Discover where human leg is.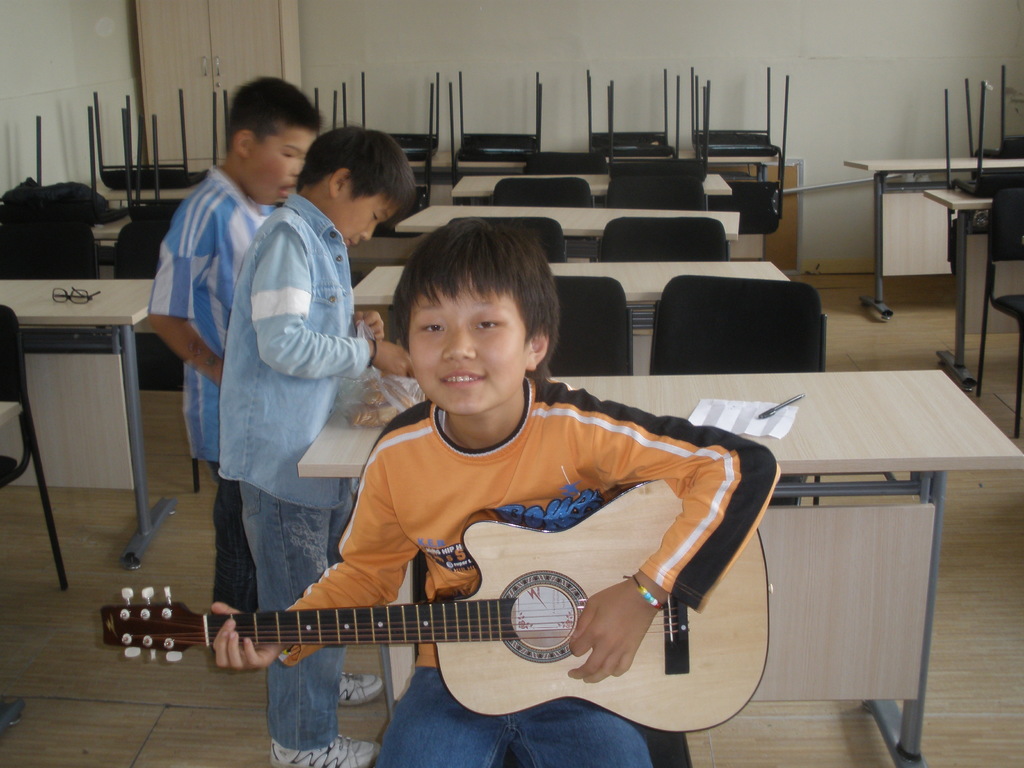
Discovered at (x1=376, y1=655, x2=516, y2=767).
